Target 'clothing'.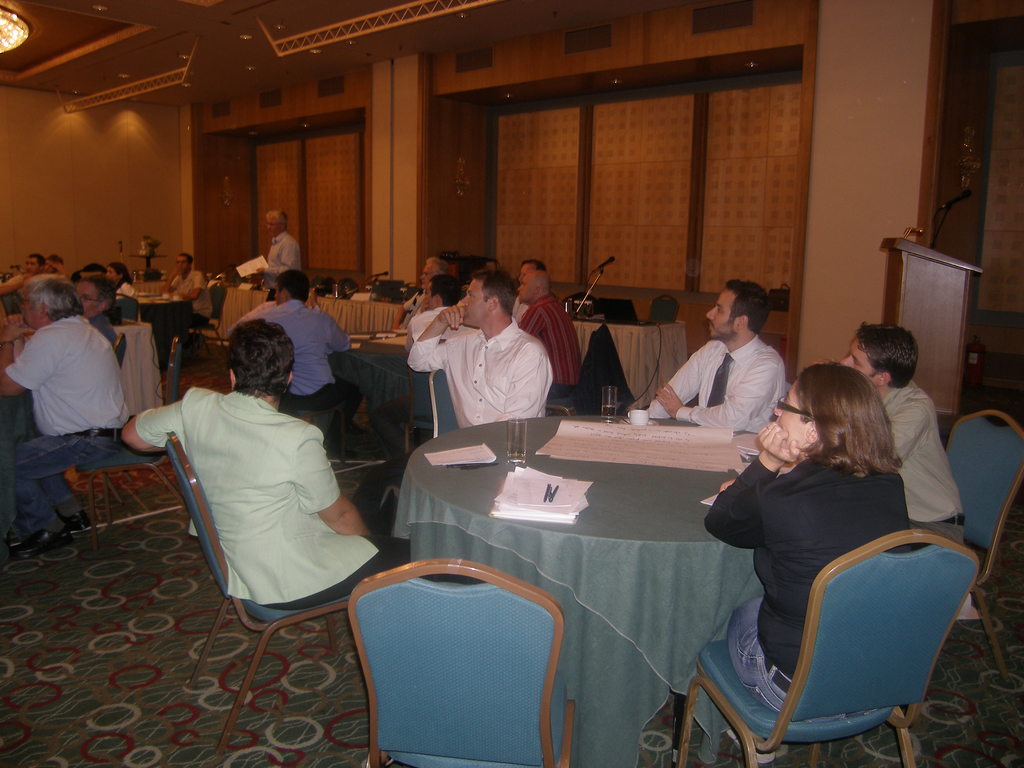
Target region: bbox=(884, 369, 969, 541).
